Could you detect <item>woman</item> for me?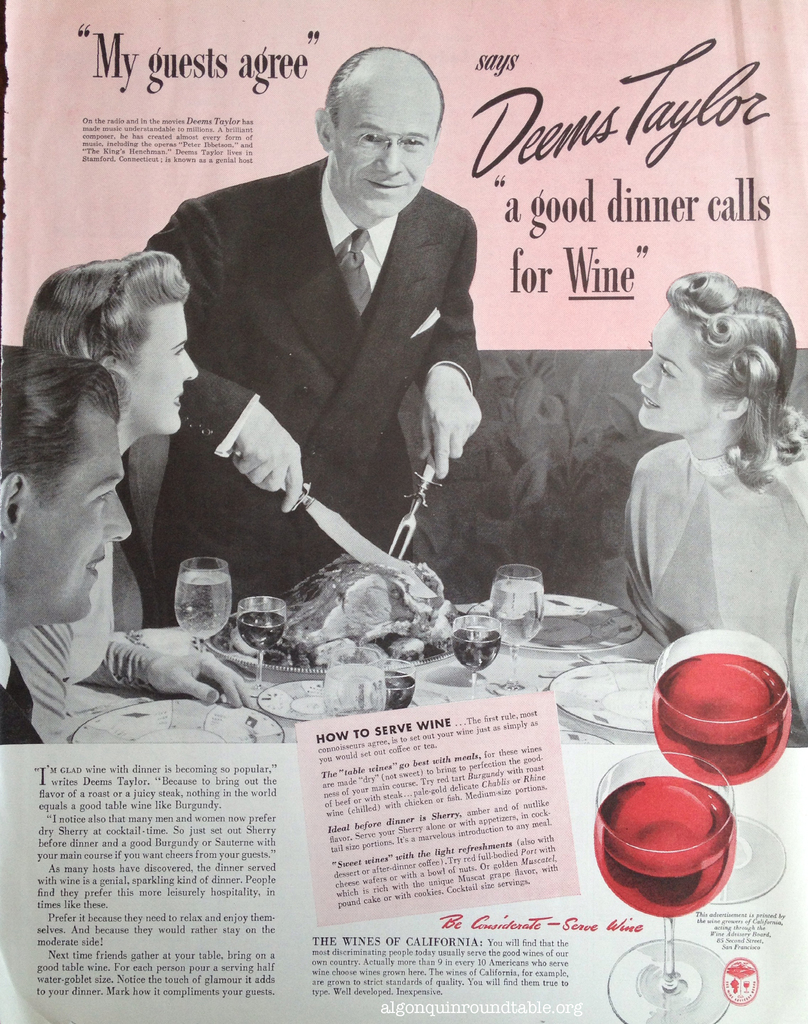
Detection result: select_region(624, 277, 807, 751).
